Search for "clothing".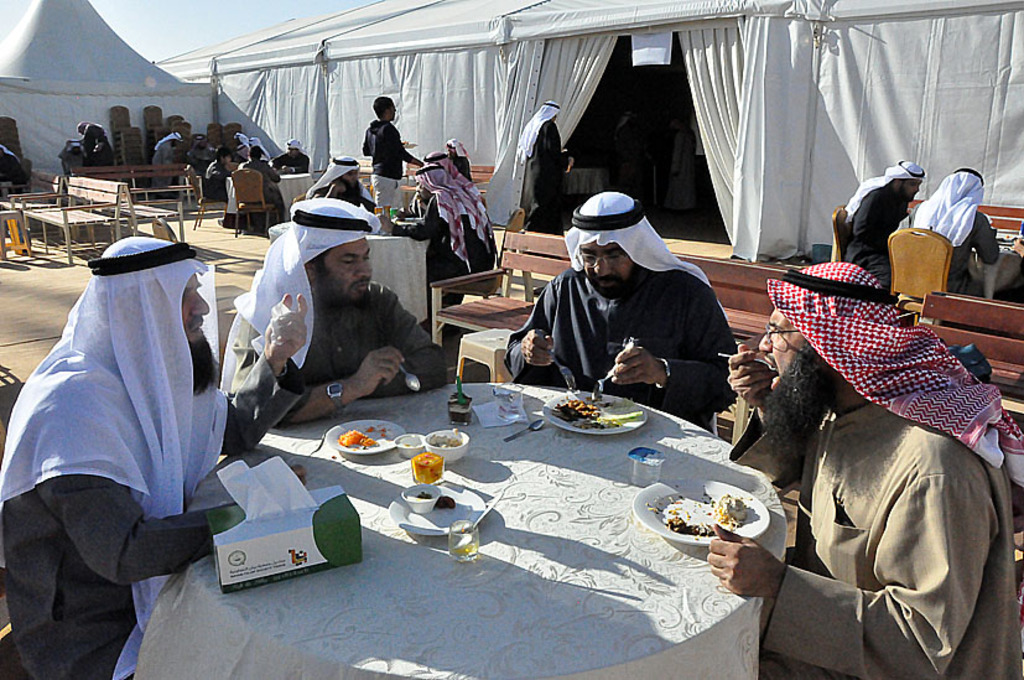
Found at 271, 137, 313, 172.
